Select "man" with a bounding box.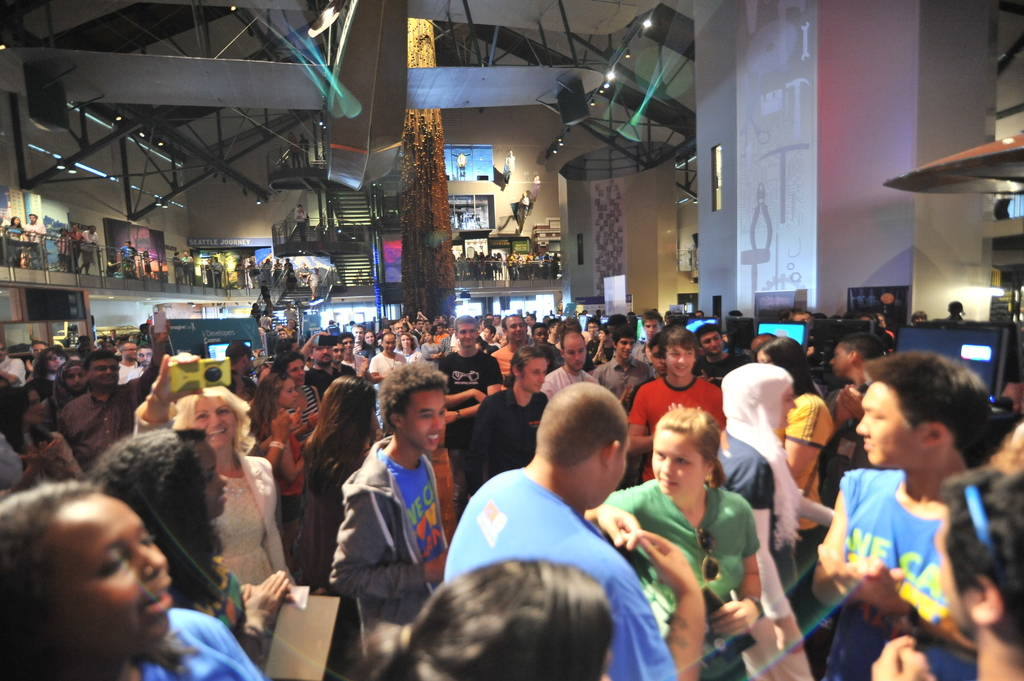
x1=541 y1=333 x2=600 y2=403.
